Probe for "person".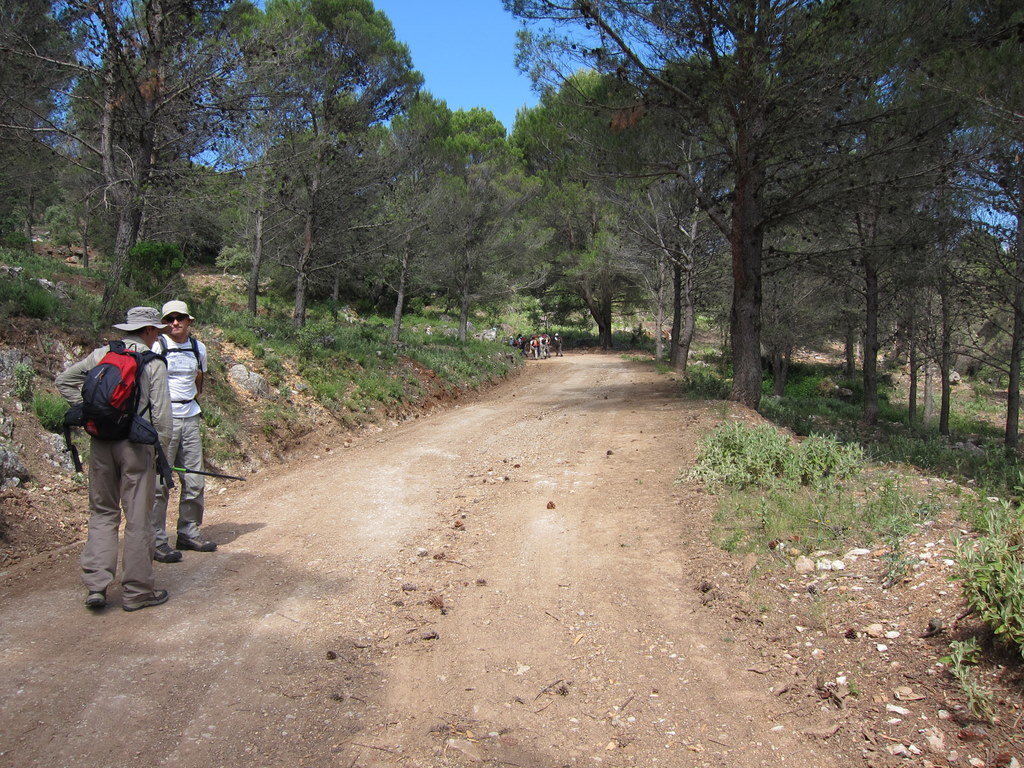
Probe result: {"x1": 161, "y1": 314, "x2": 220, "y2": 564}.
